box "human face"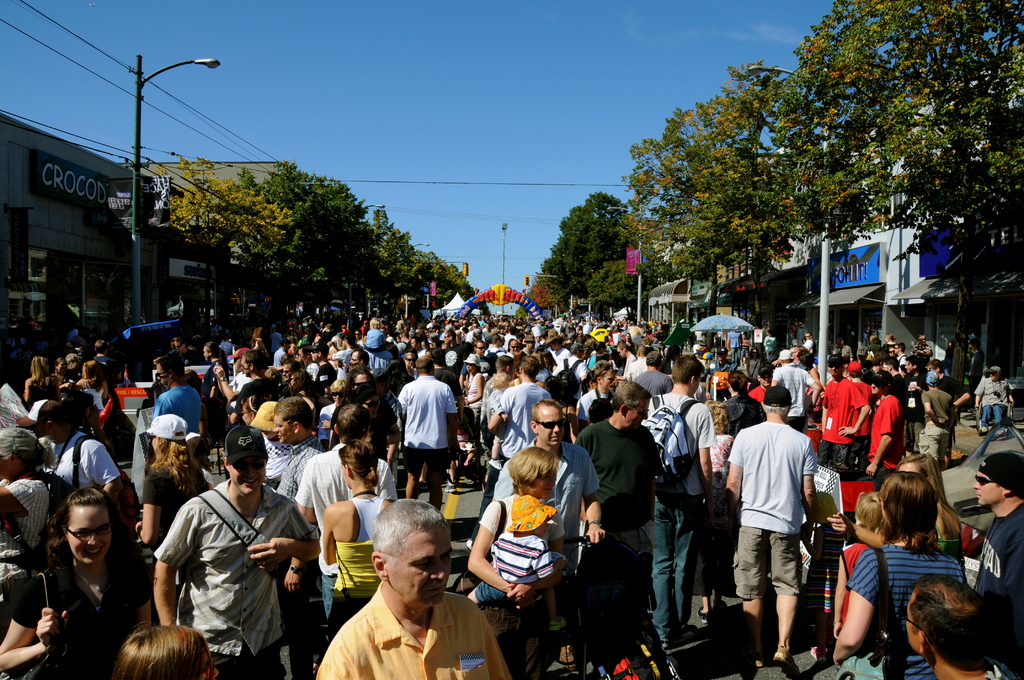
locate(471, 323, 477, 330)
